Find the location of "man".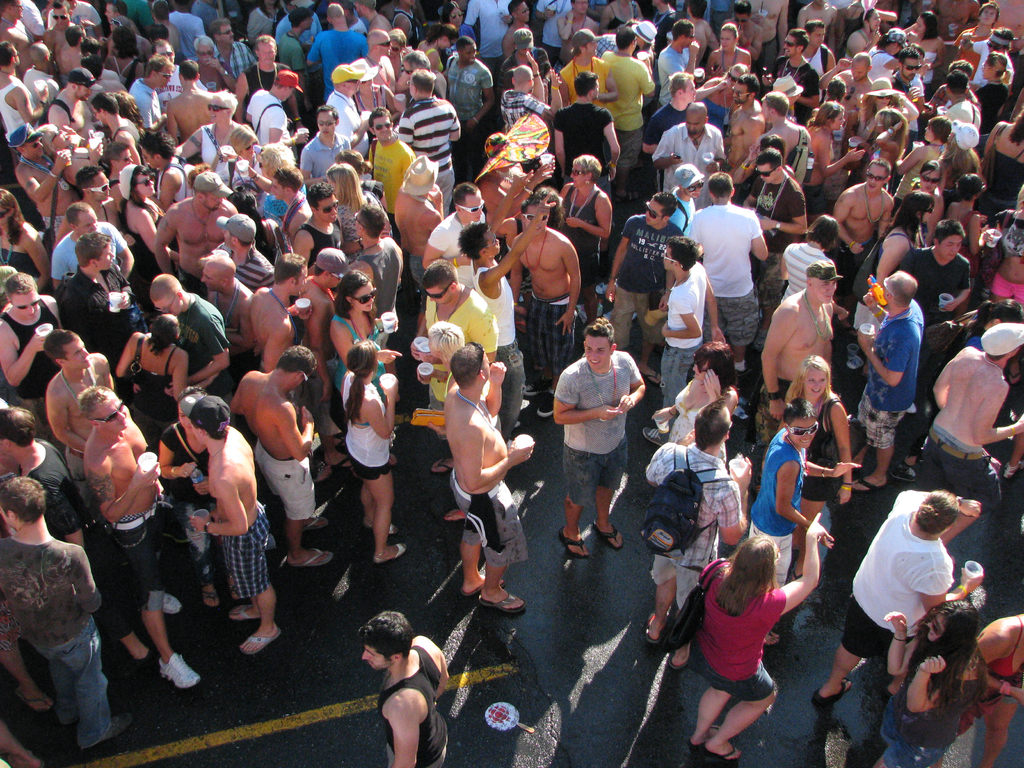
Location: 404,54,446,91.
